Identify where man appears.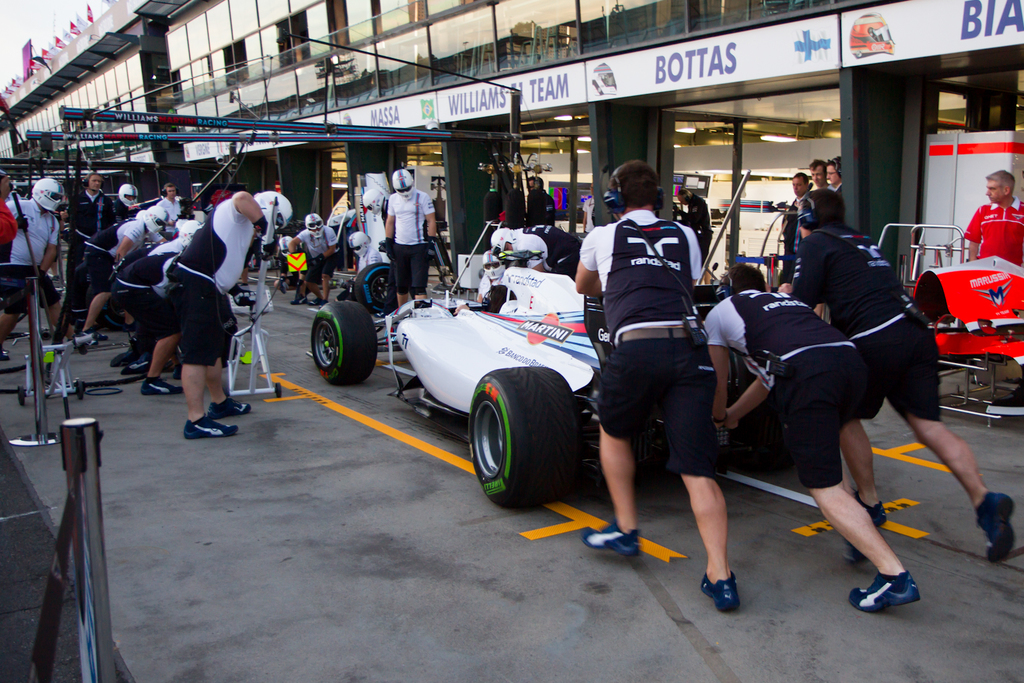
Appears at (680, 187, 712, 261).
